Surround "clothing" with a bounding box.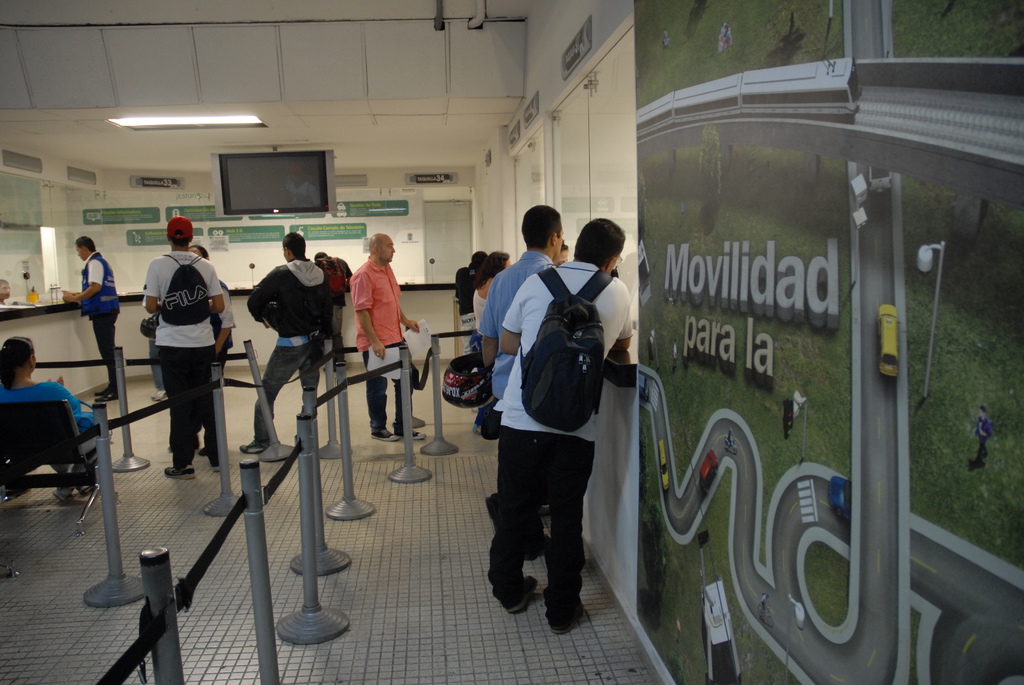
bbox=(471, 278, 487, 343).
